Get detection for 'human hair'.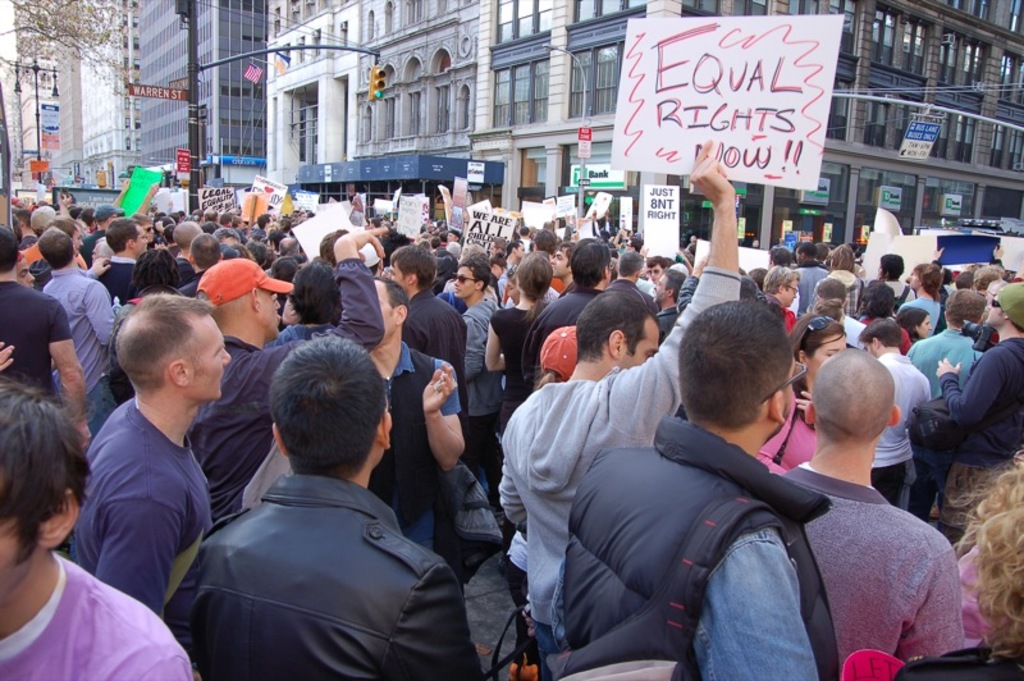
Detection: {"left": 940, "top": 288, "right": 986, "bottom": 326}.
